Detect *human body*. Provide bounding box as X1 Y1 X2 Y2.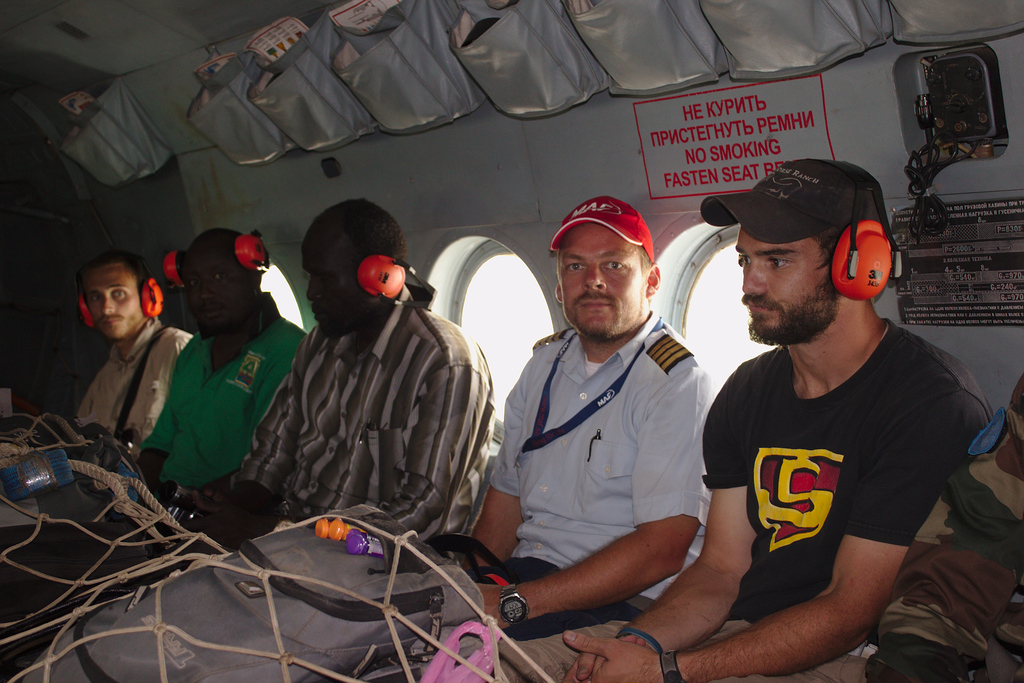
63 243 195 453.
